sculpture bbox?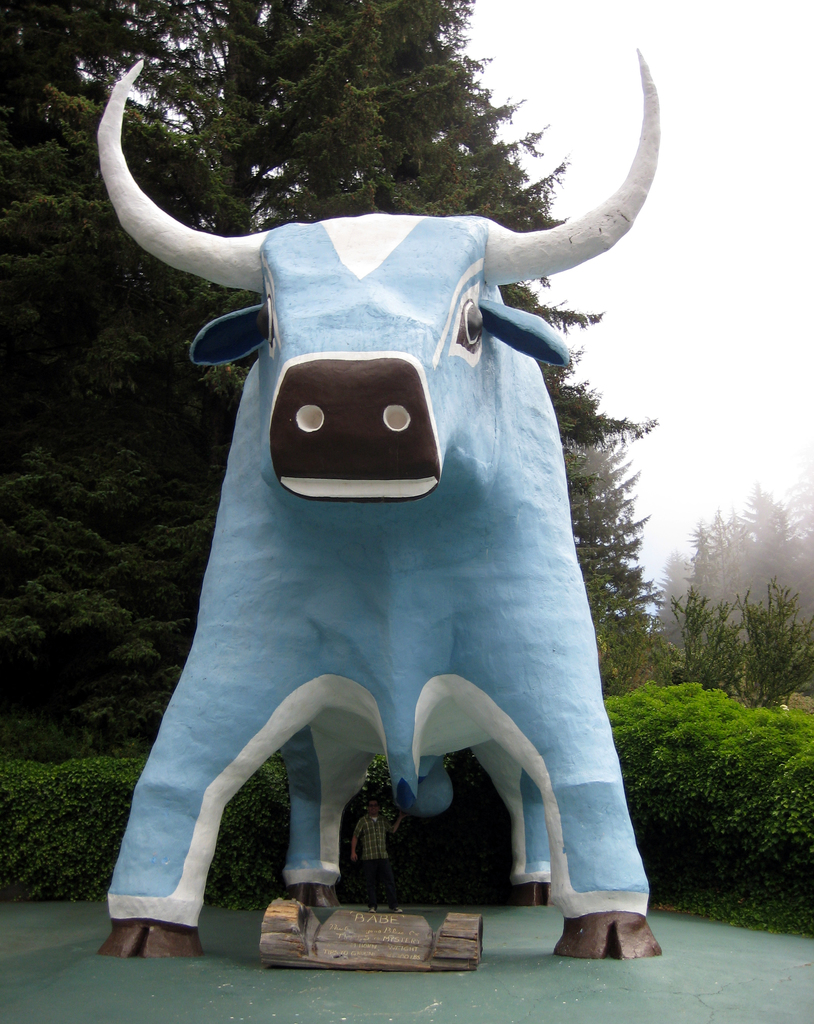
locate(83, 47, 677, 970)
